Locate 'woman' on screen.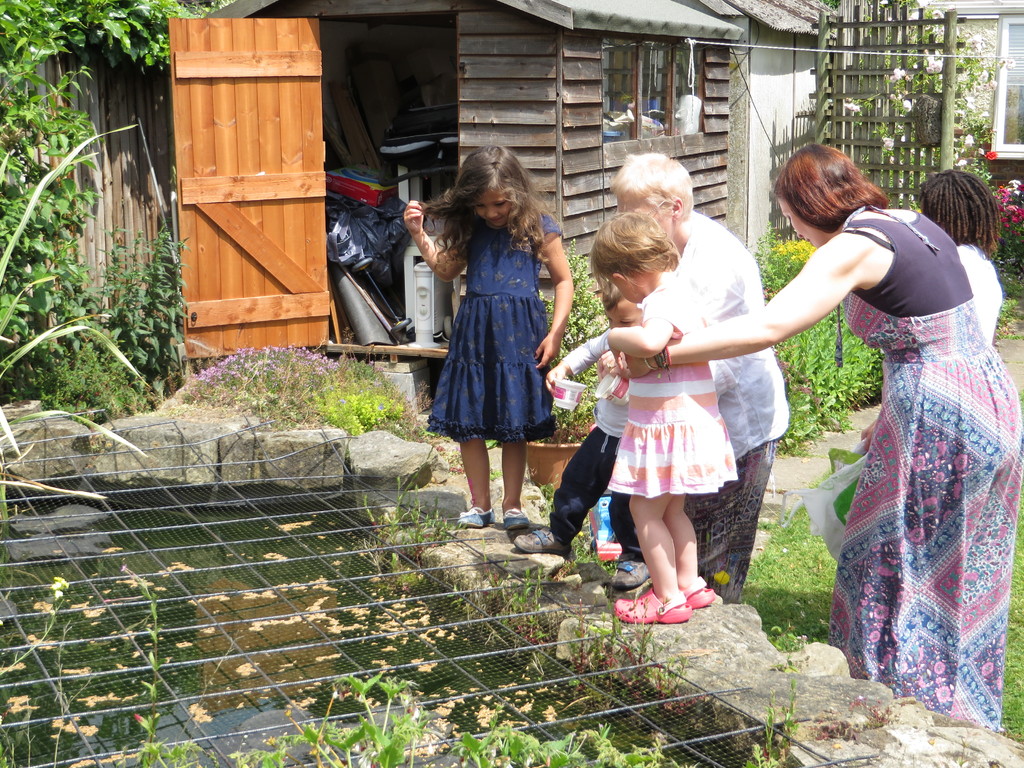
On screen at x1=577, y1=142, x2=1023, y2=744.
